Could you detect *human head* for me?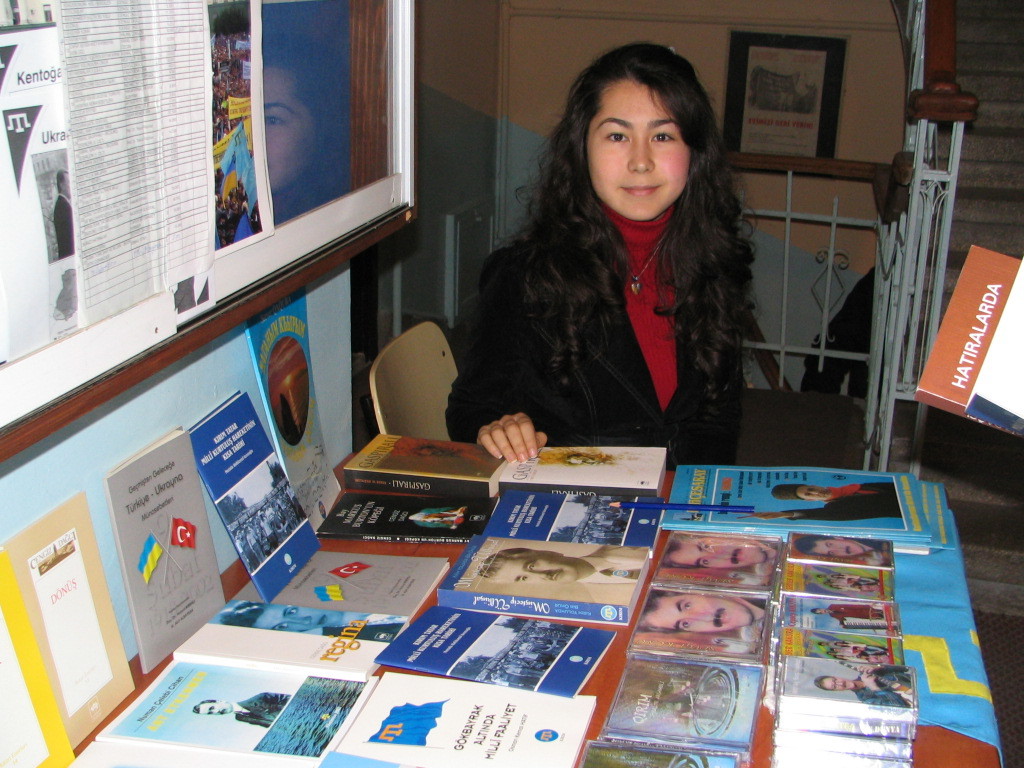
Detection result: detection(833, 571, 876, 588).
